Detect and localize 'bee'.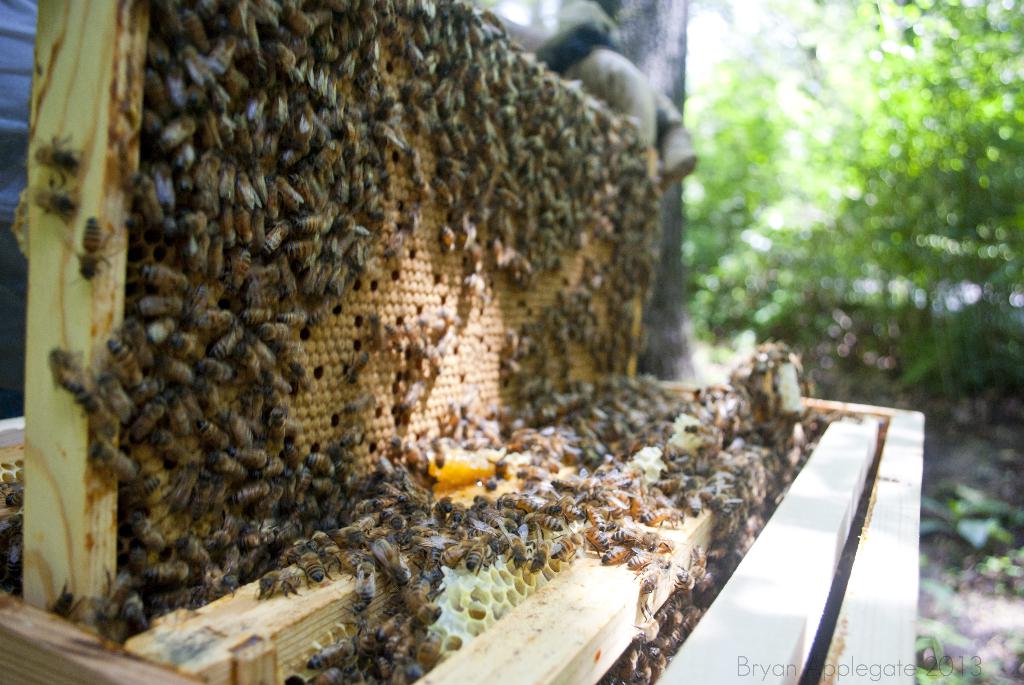
Localized at 374,116,418,162.
